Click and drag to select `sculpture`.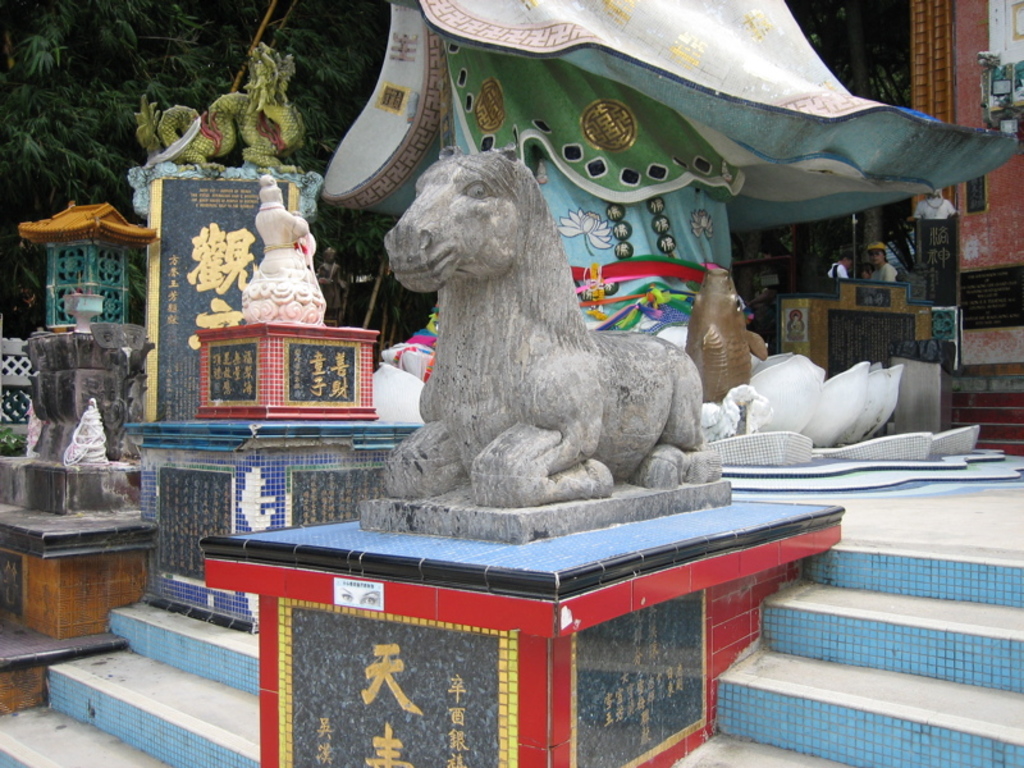
Selection: x1=361, y1=140, x2=758, y2=529.
